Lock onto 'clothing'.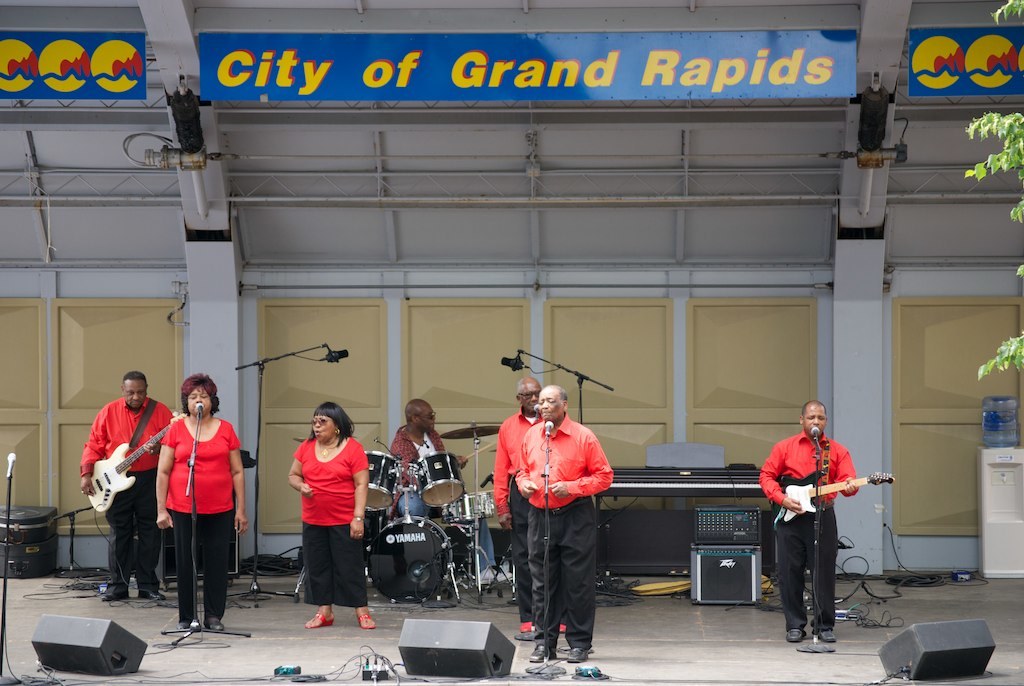
Locked: select_region(752, 427, 858, 634).
